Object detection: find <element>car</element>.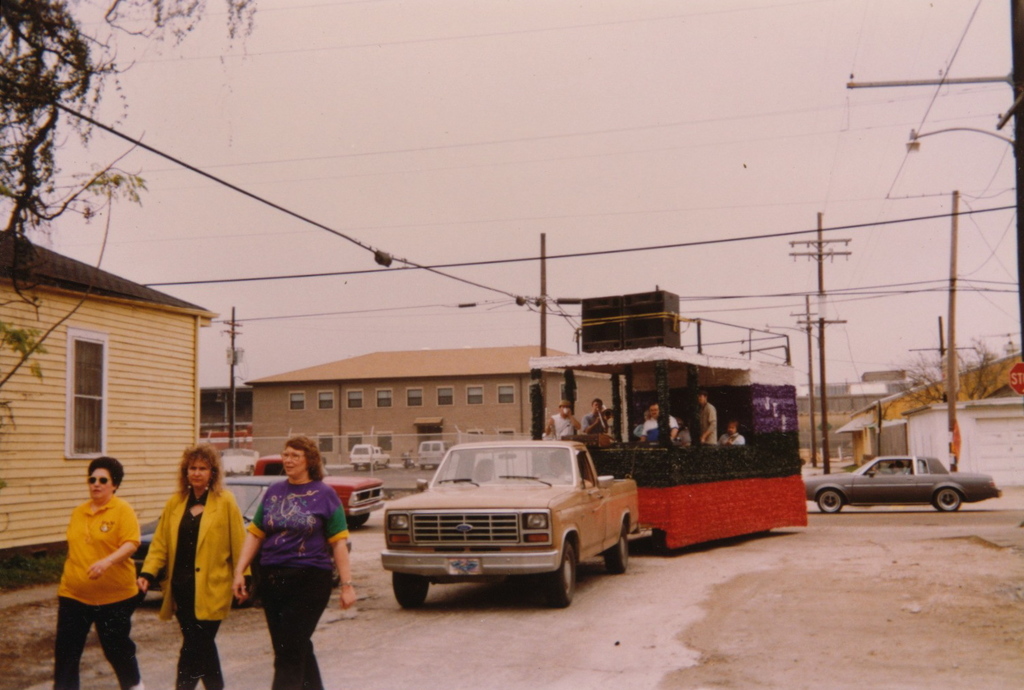
detection(132, 475, 348, 603).
